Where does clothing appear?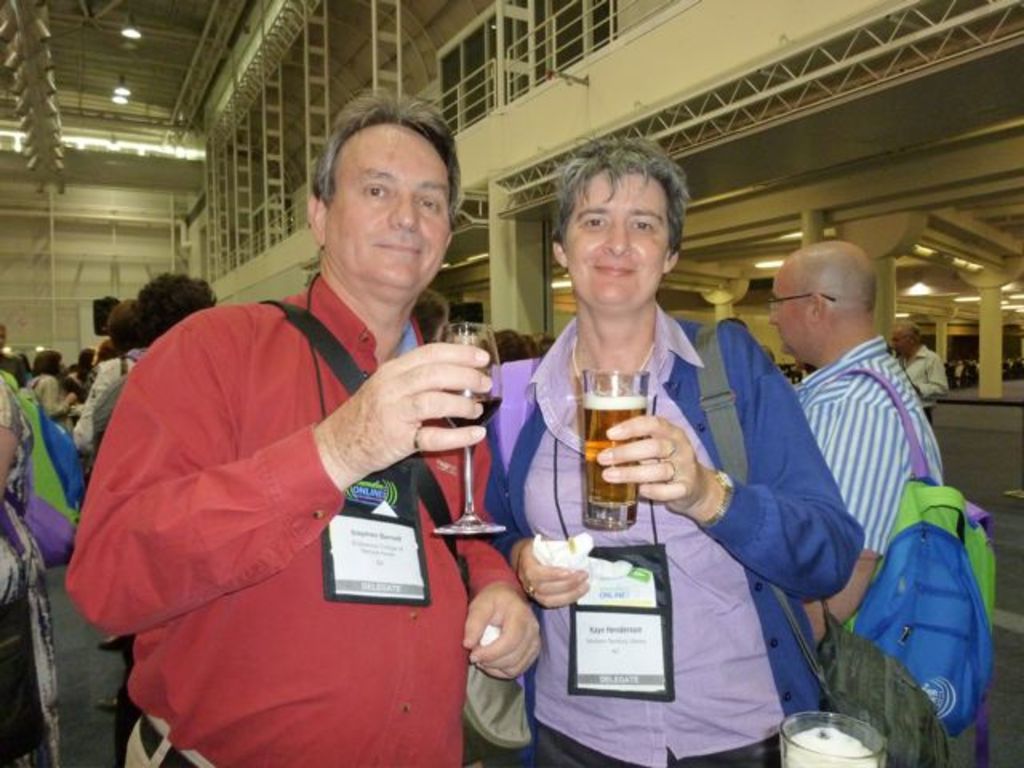
Appears at (0,358,64,643).
